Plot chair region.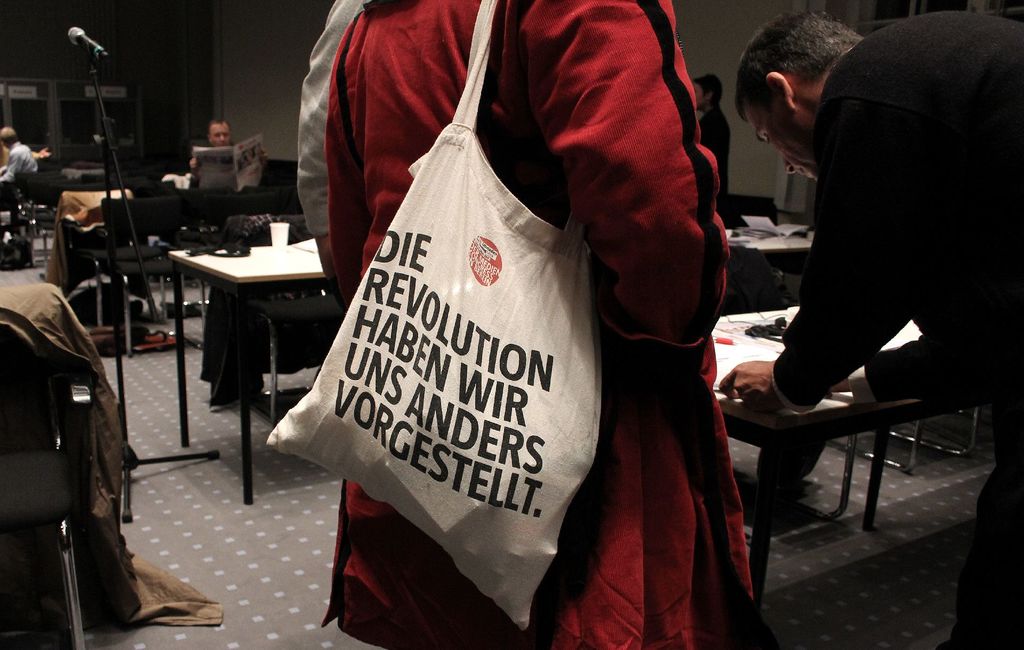
Plotted at x1=54 y1=183 x2=164 y2=330.
